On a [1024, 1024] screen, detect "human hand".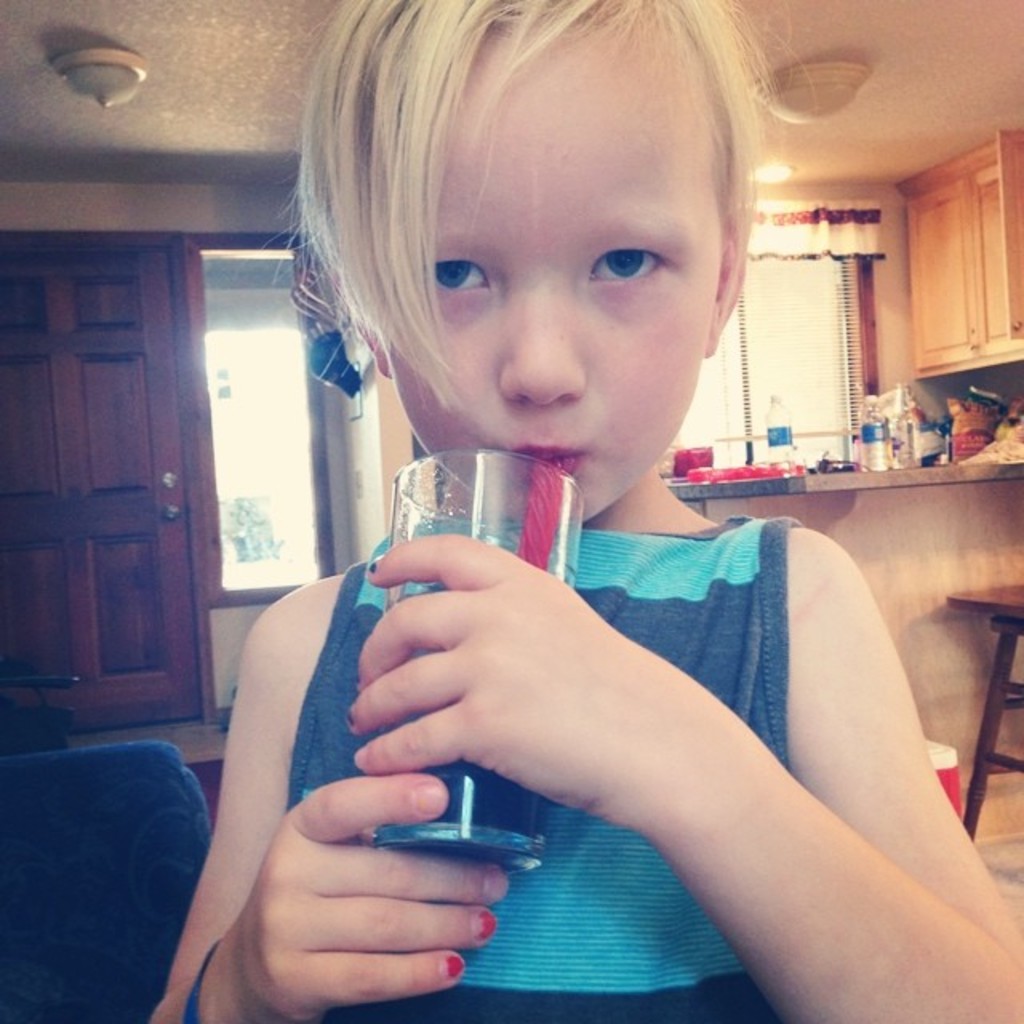
box(226, 771, 512, 1022).
